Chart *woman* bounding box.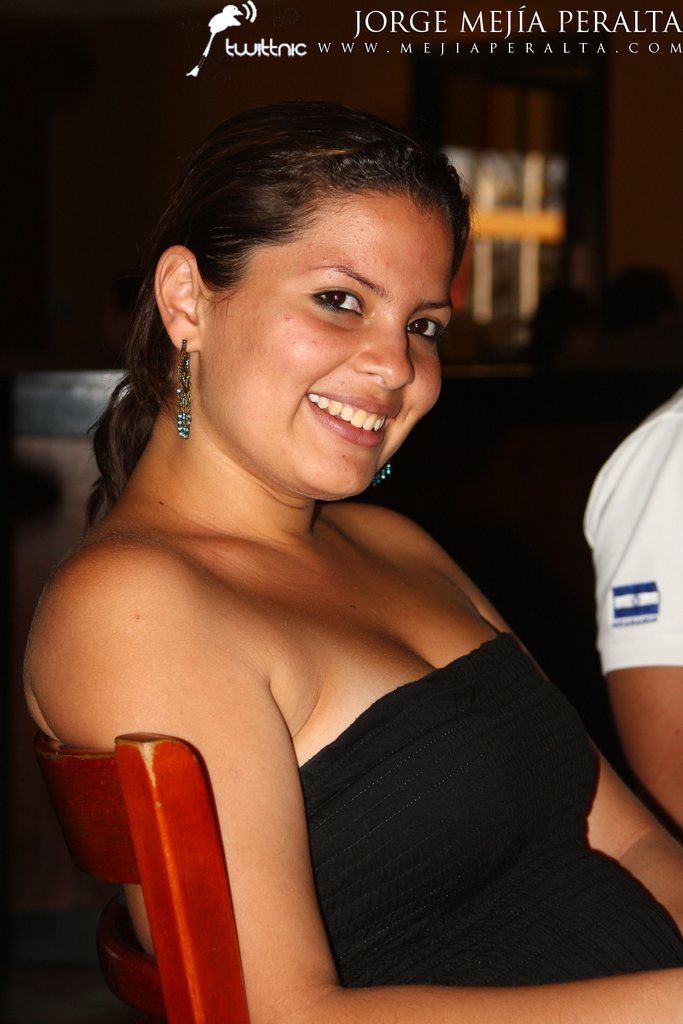
Charted: <bbox>41, 20, 574, 1020</bbox>.
